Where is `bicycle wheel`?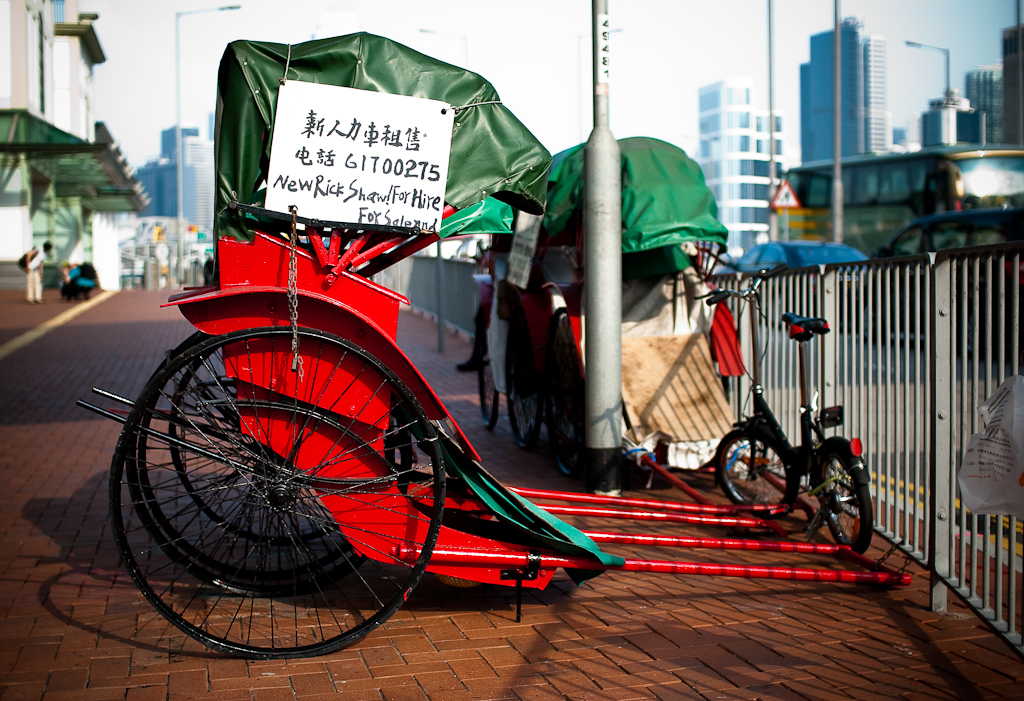
[166, 344, 337, 545].
